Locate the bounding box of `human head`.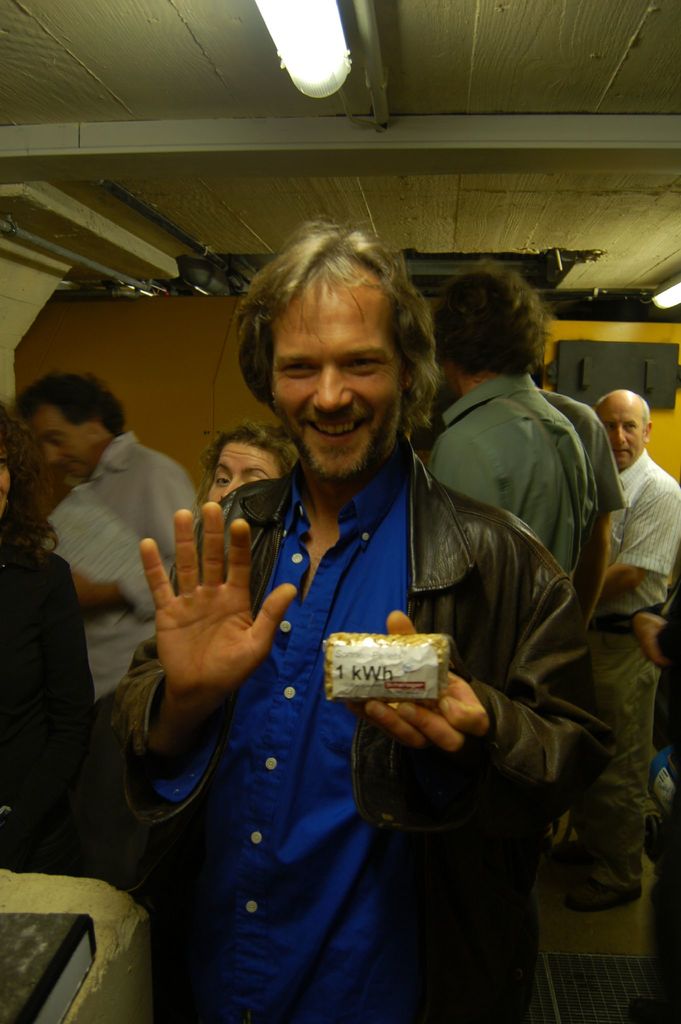
Bounding box: x1=0, y1=420, x2=35, y2=531.
